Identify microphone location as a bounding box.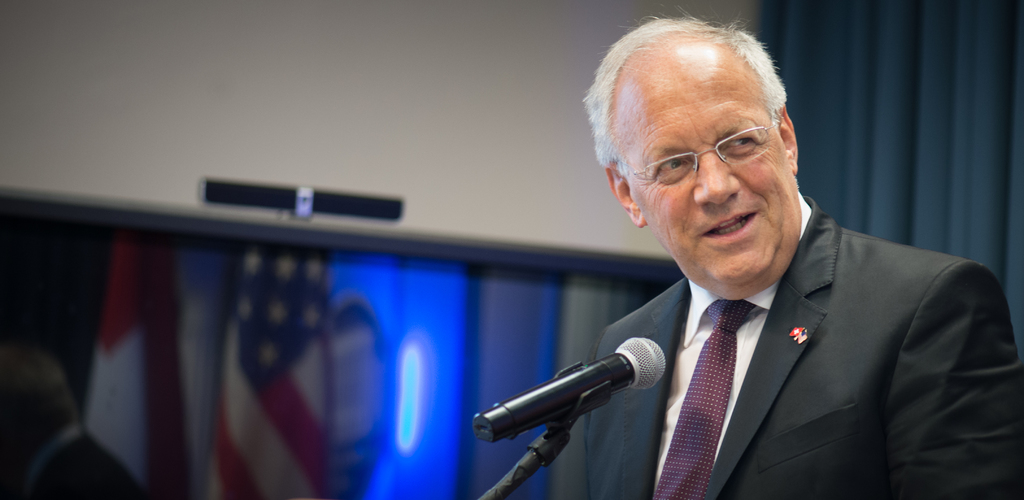
BBox(482, 326, 666, 467).
